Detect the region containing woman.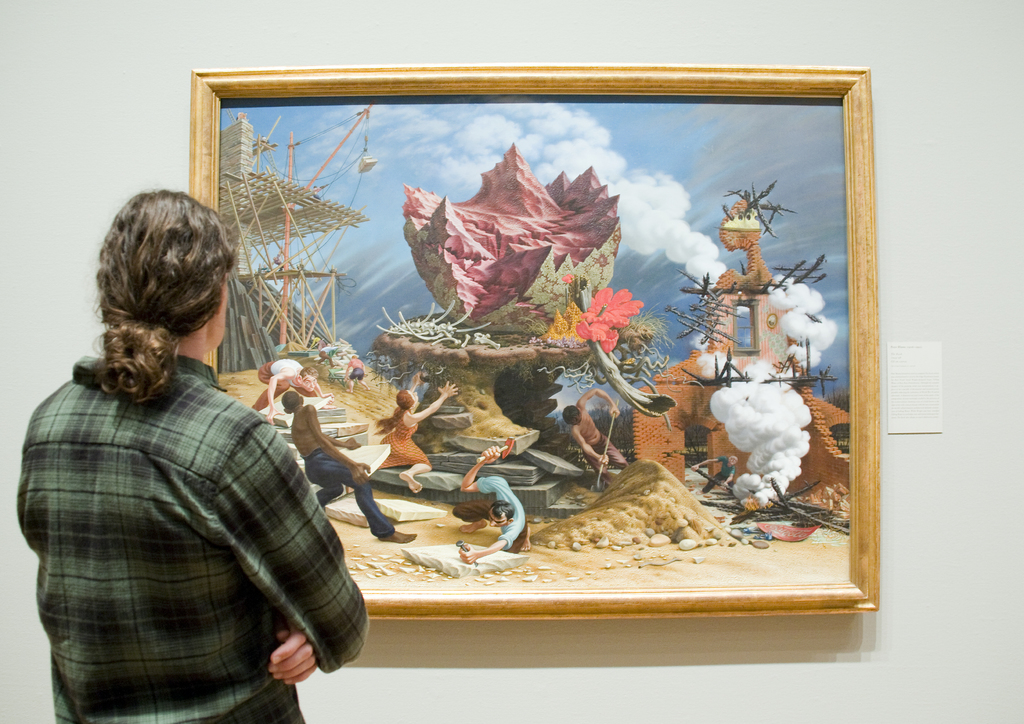
<box>358,370,462,492</box>.
